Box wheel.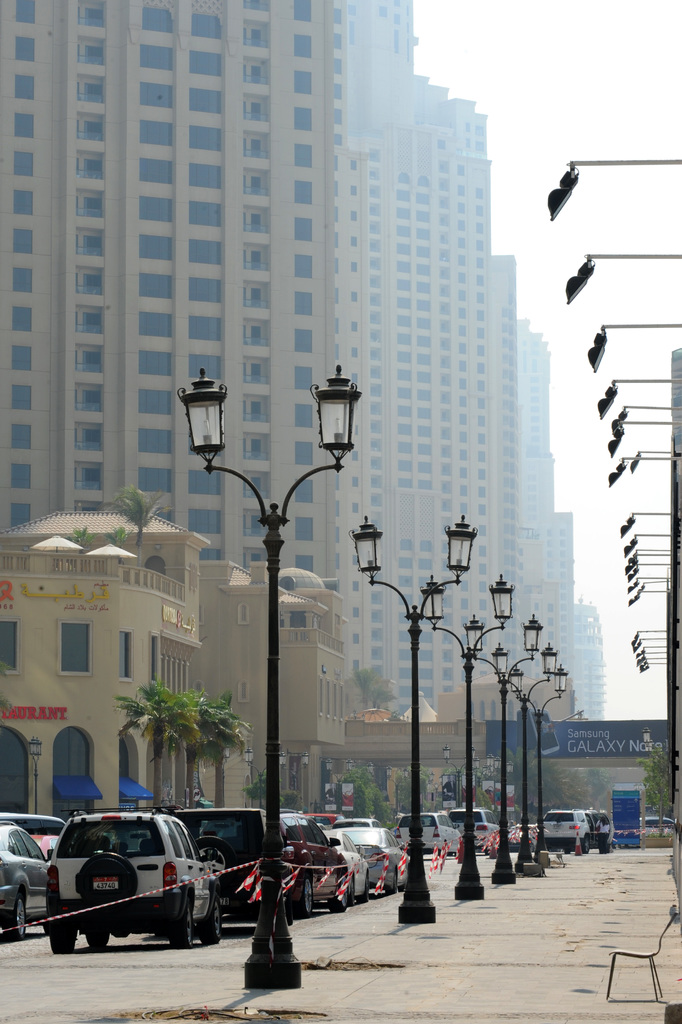
584/838/591/852.
